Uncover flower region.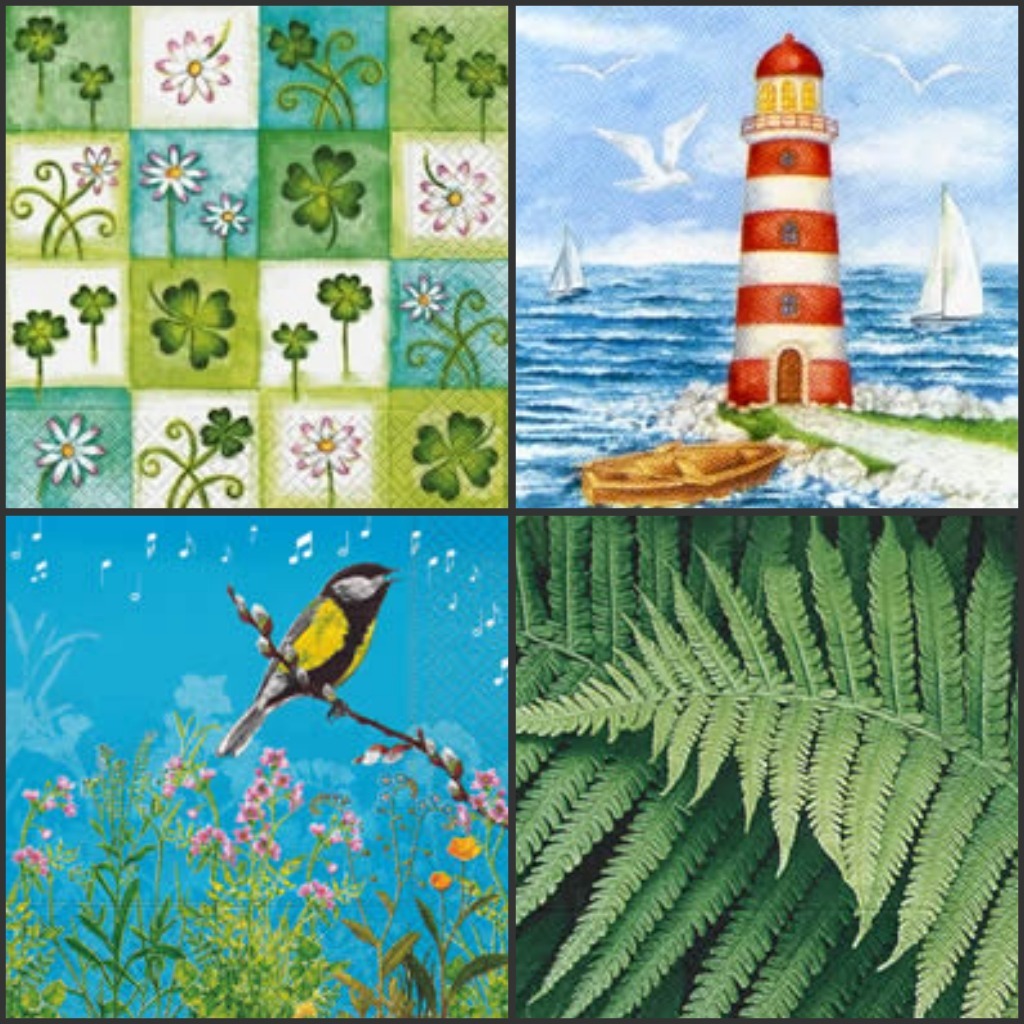
Uncovered: bbox(202, 194, 252, 237).
